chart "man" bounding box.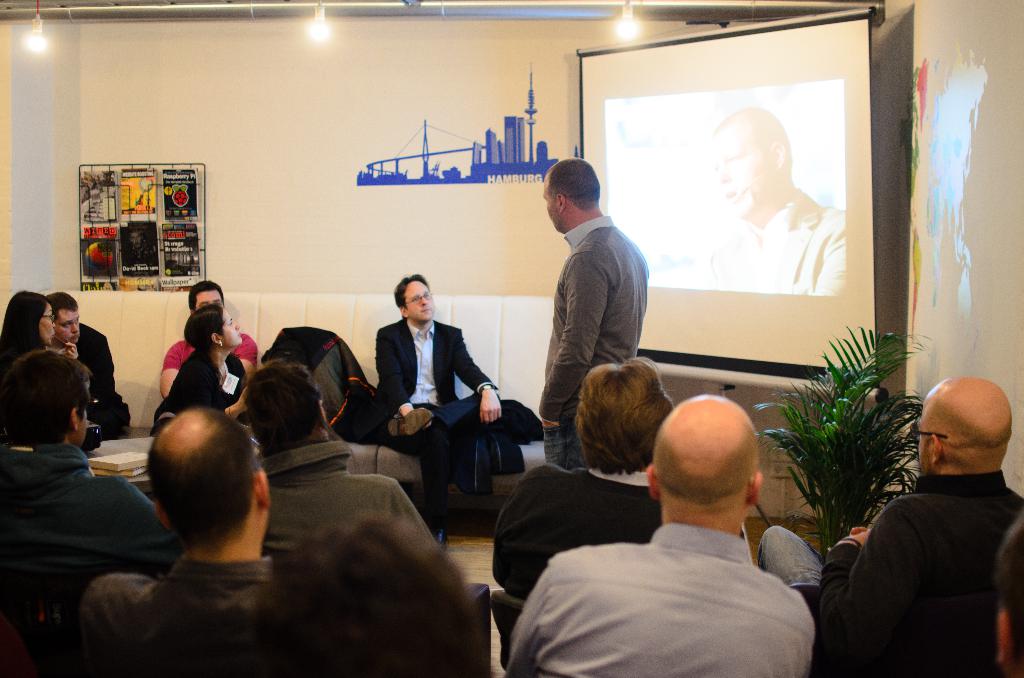
Charted: <bbox>43, 293, 124, 440</bbox>.
